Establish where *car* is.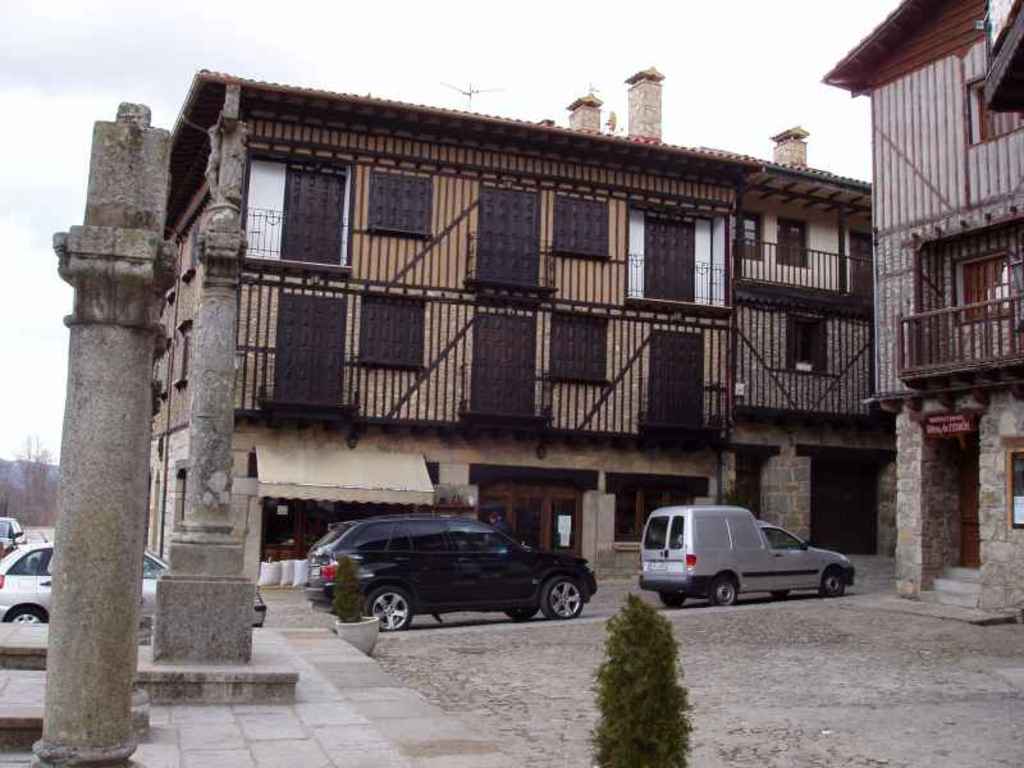
Established at (643,500,859,603).
